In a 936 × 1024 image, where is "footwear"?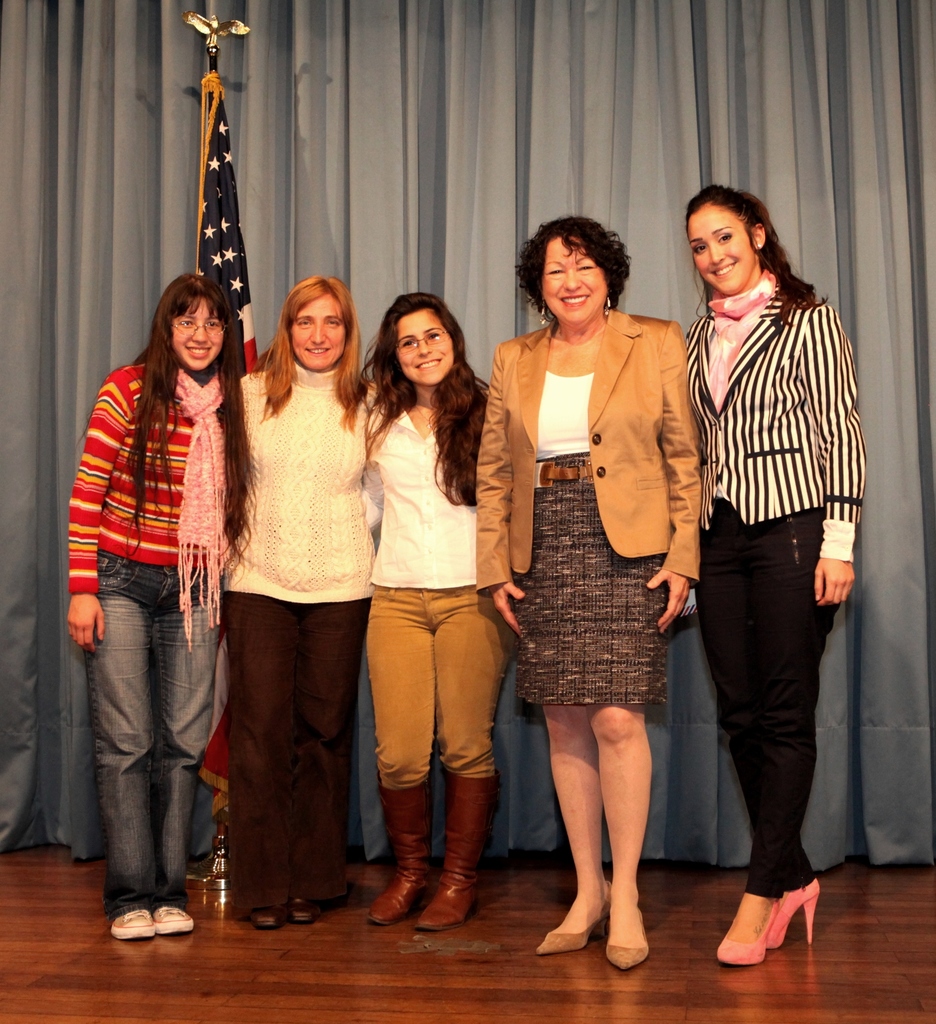
locate(596, 860, 661, 977).
